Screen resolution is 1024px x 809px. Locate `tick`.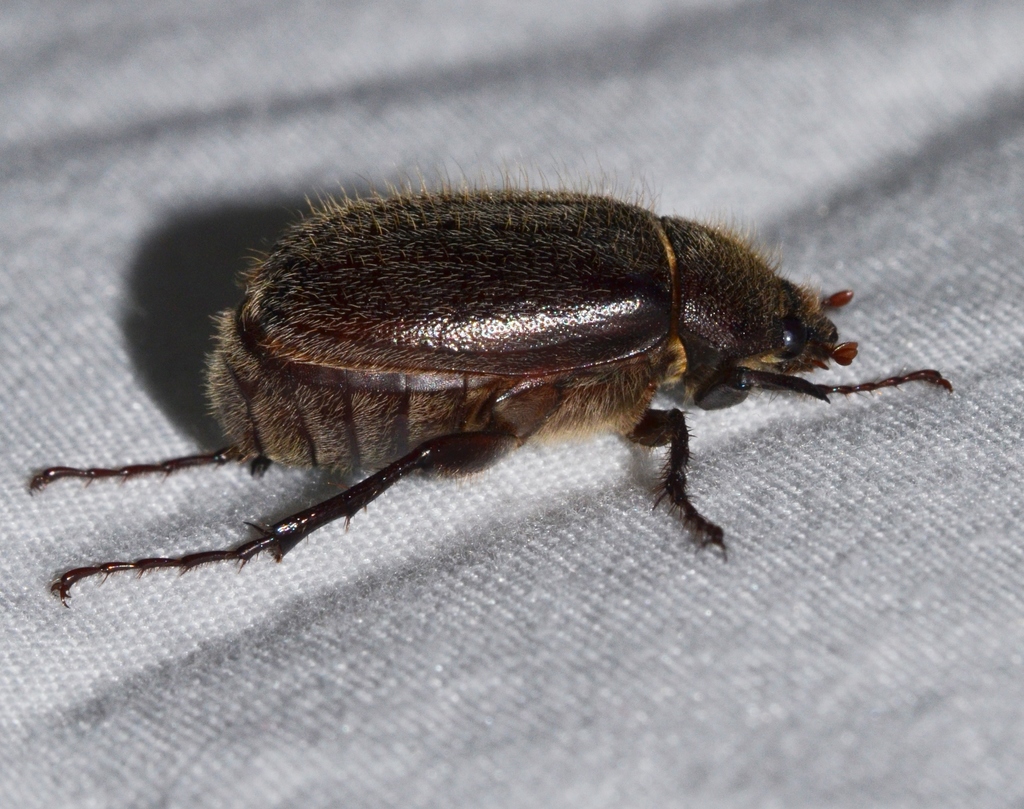
l=22, t=176, r=951, b=611.
